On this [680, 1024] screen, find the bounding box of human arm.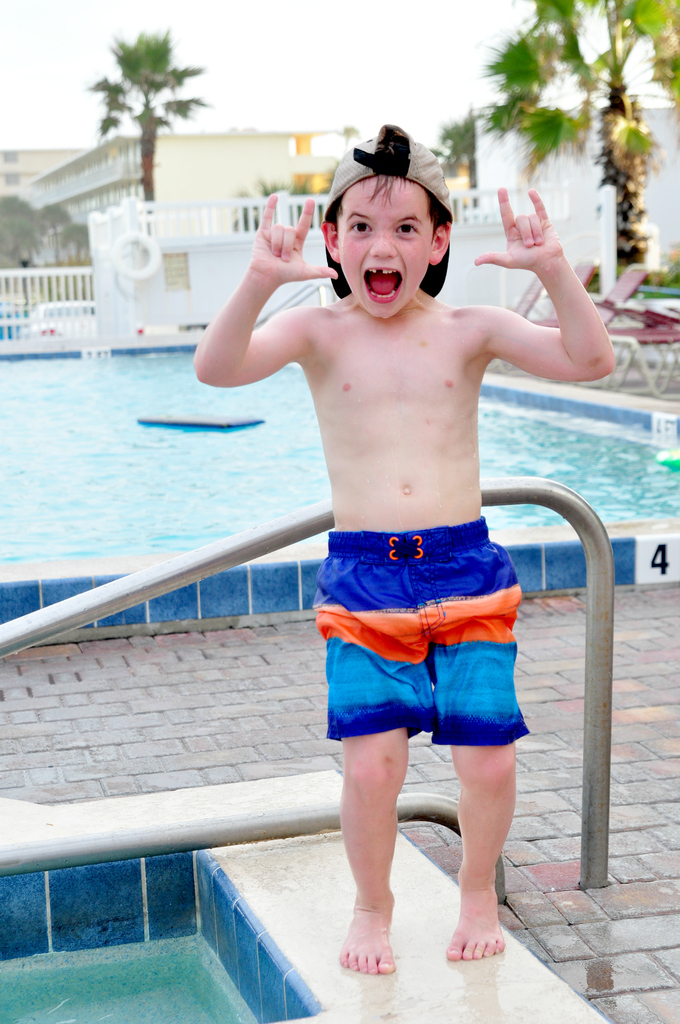
Bounding box: (x1=467, y1=175, x2=604, y2=383).
